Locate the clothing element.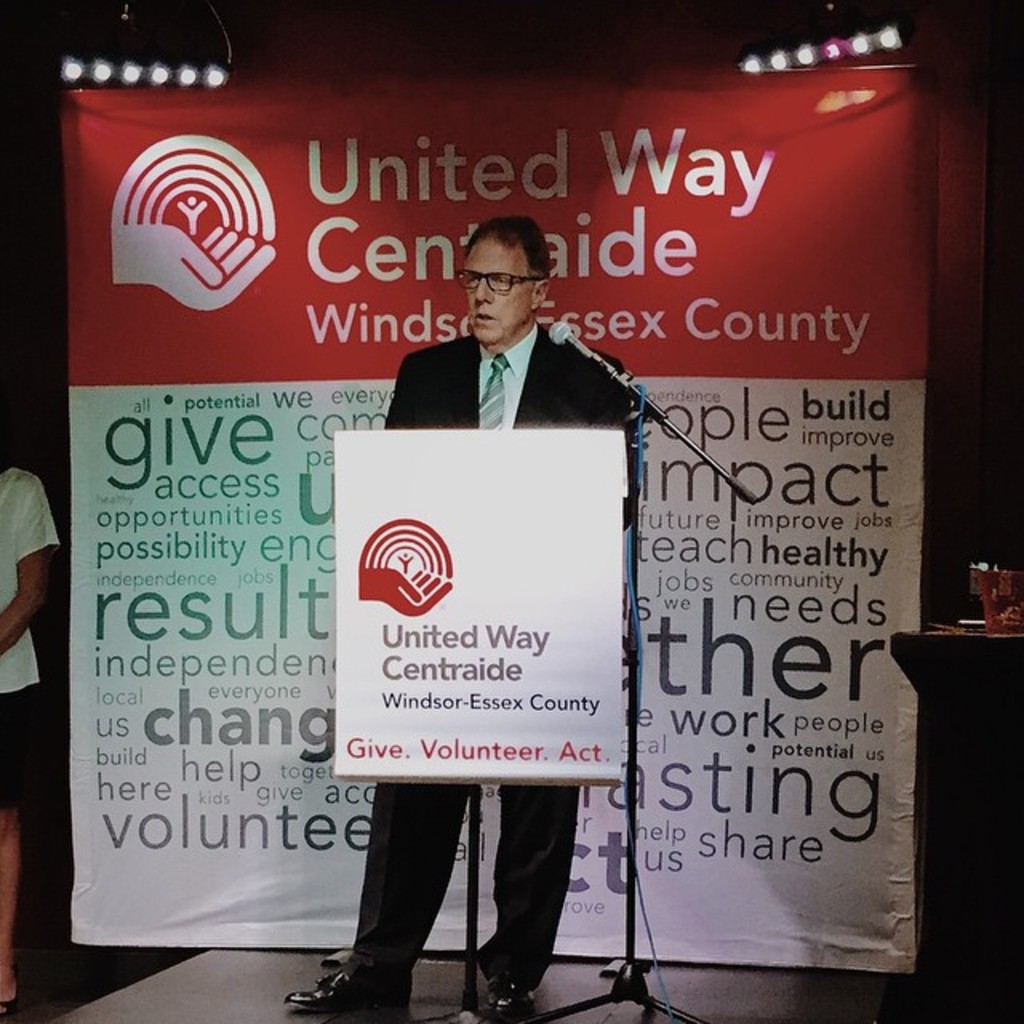
Element bbox: 338/784/581/989.
